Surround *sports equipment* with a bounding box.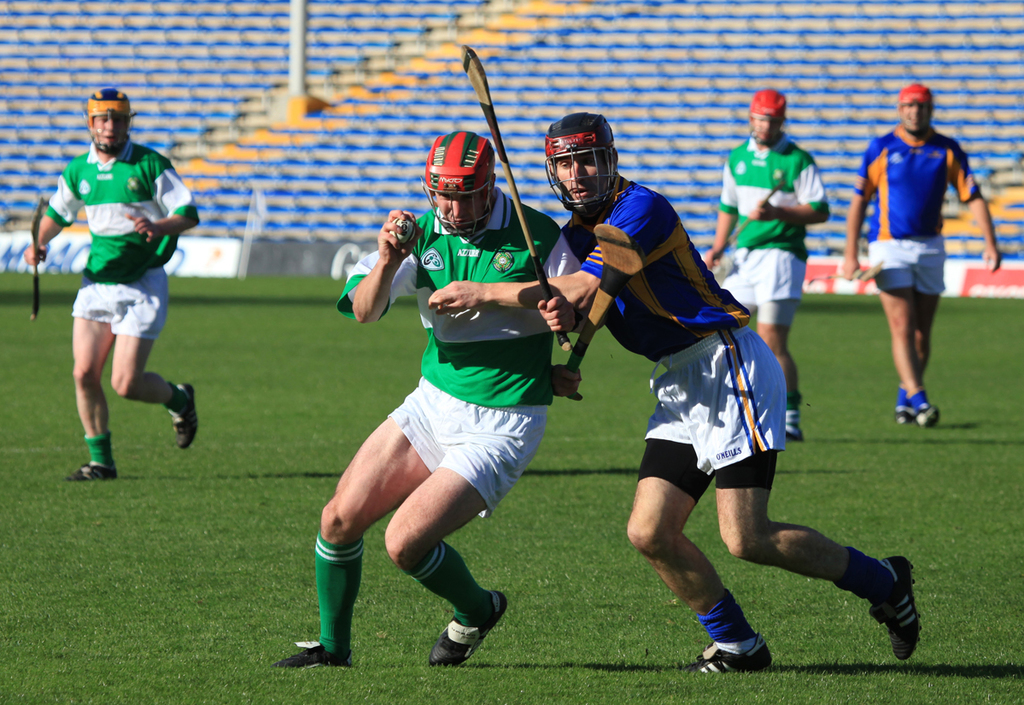
rect(895, 402, 941, 429).
